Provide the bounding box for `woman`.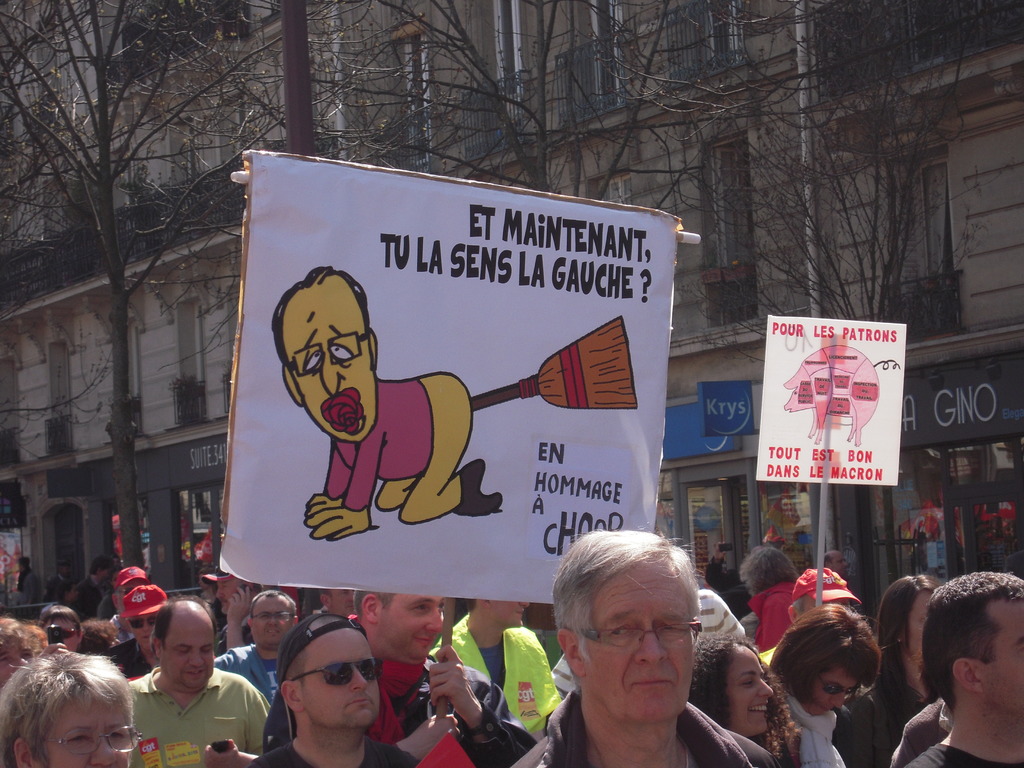
locate(683, 634, 792, 767).
